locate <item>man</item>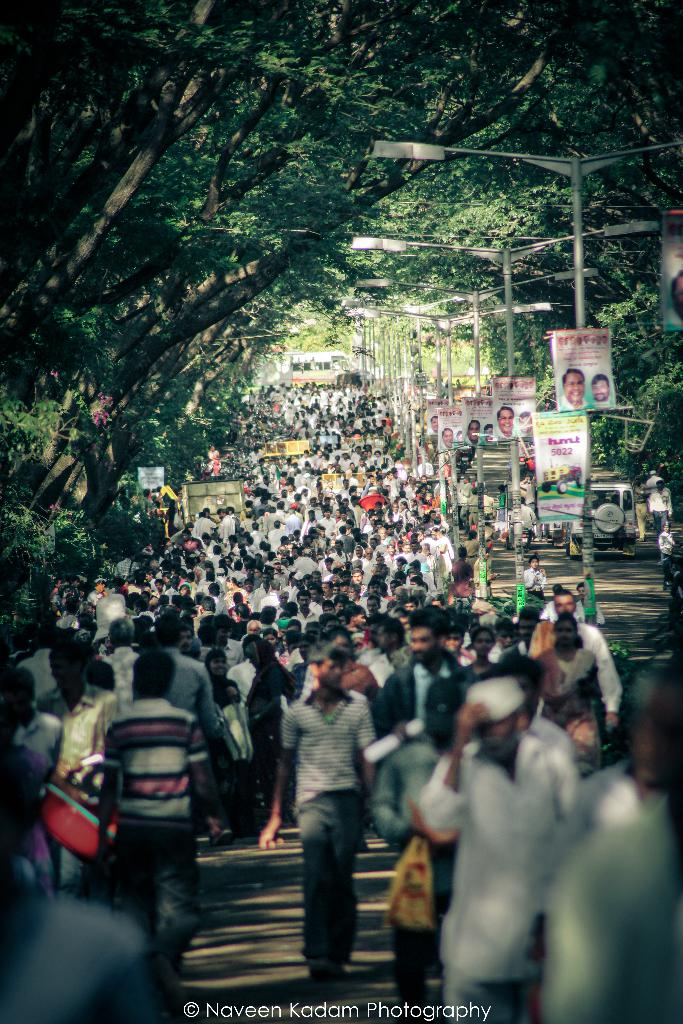
[363, 548, 374, 580]
